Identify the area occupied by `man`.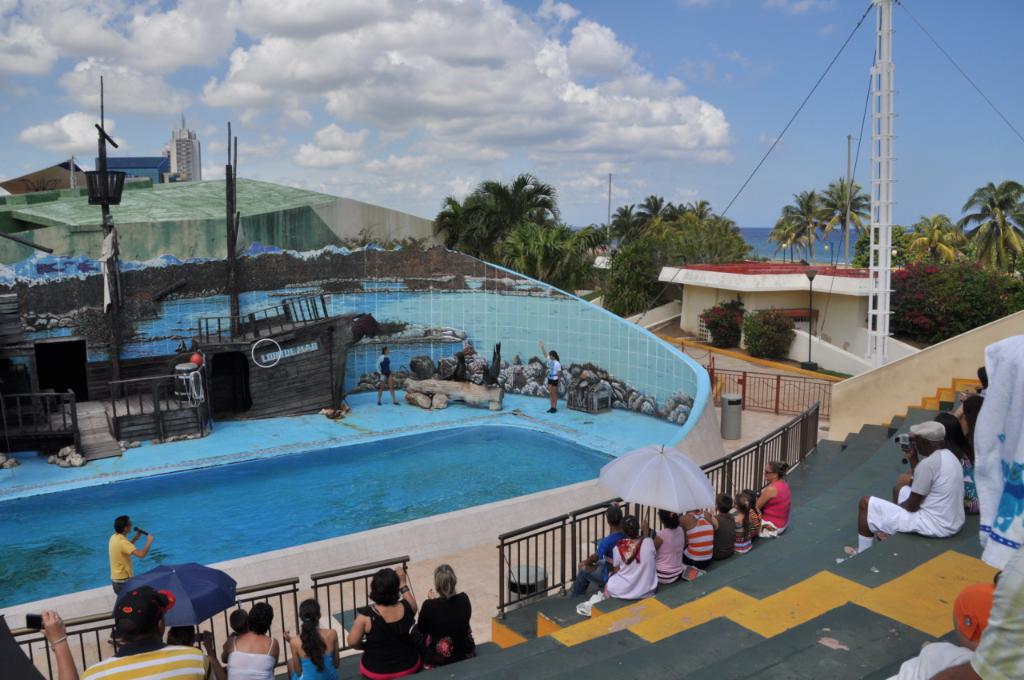
Area: 873,432,987,562.
